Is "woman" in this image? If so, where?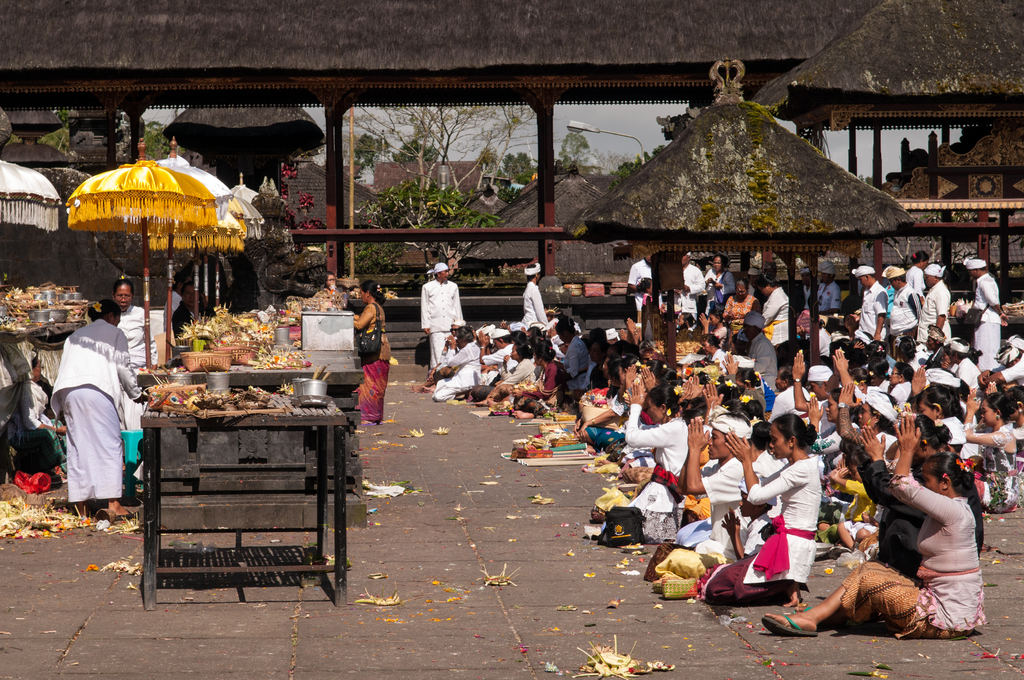
Yes, at bbox=[903, 248, 929, 299].
